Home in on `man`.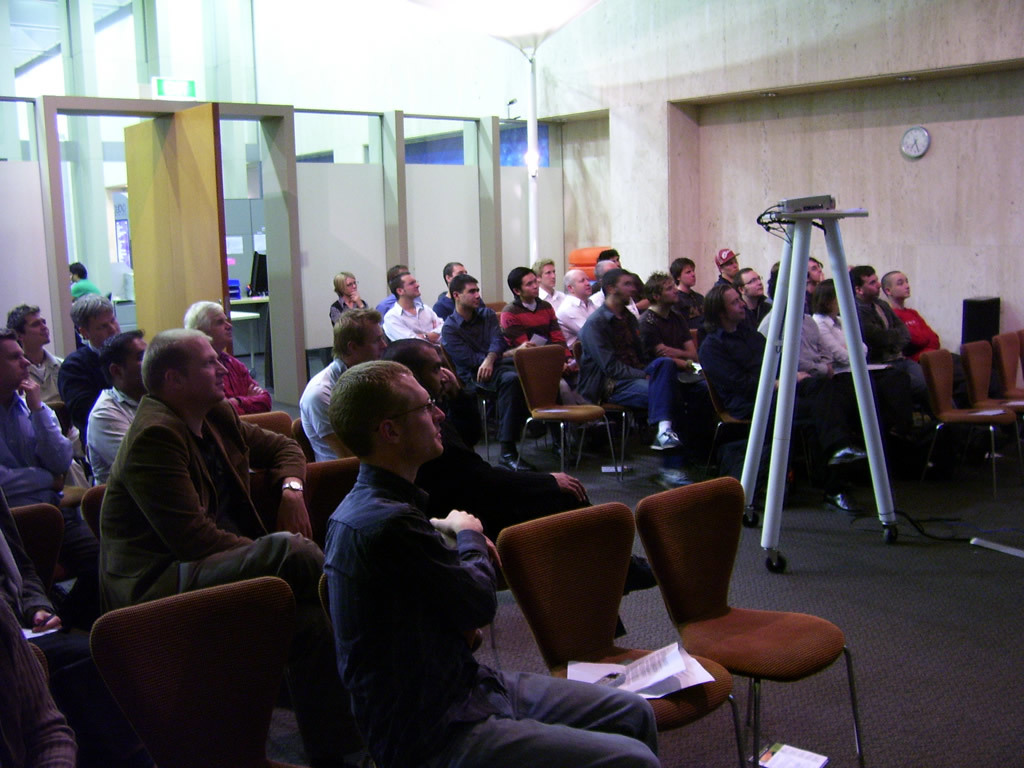
Homed in at (309, 354, 658, 767).
